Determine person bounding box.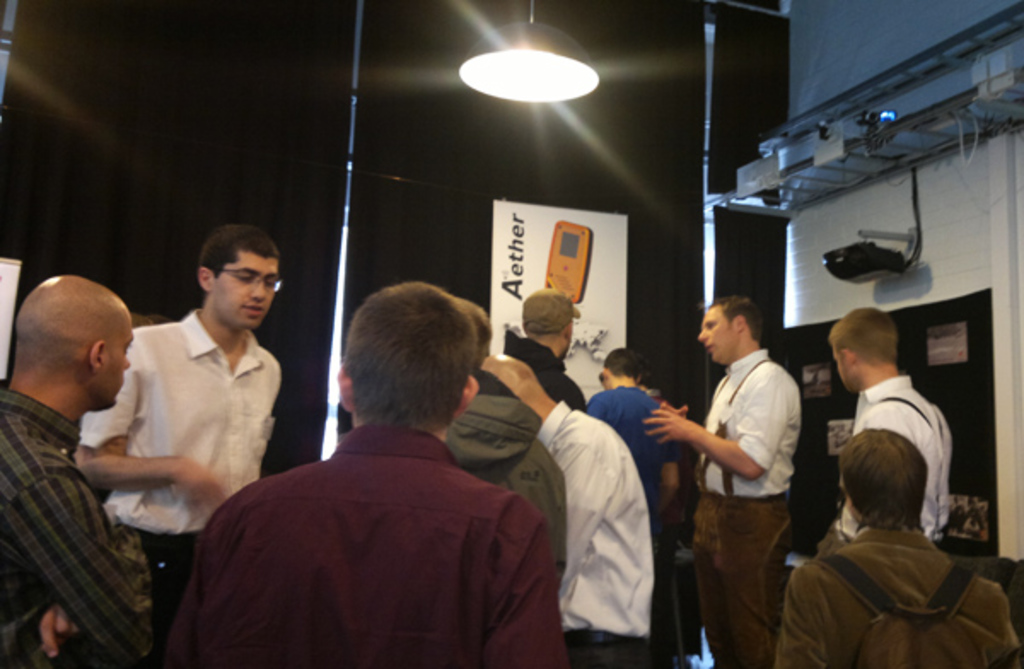
Determined: <bbox>0, 273, 155, 667</bbox>.
